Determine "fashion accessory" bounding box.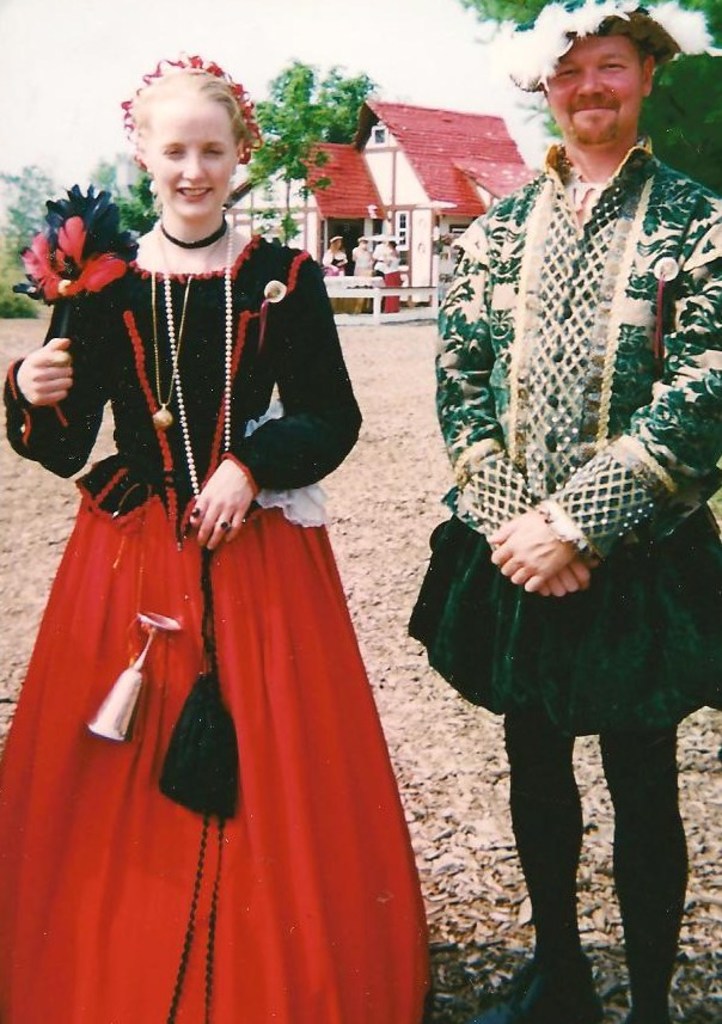
Determined: (x1=185, y1=507, x2=207, y2=521).
